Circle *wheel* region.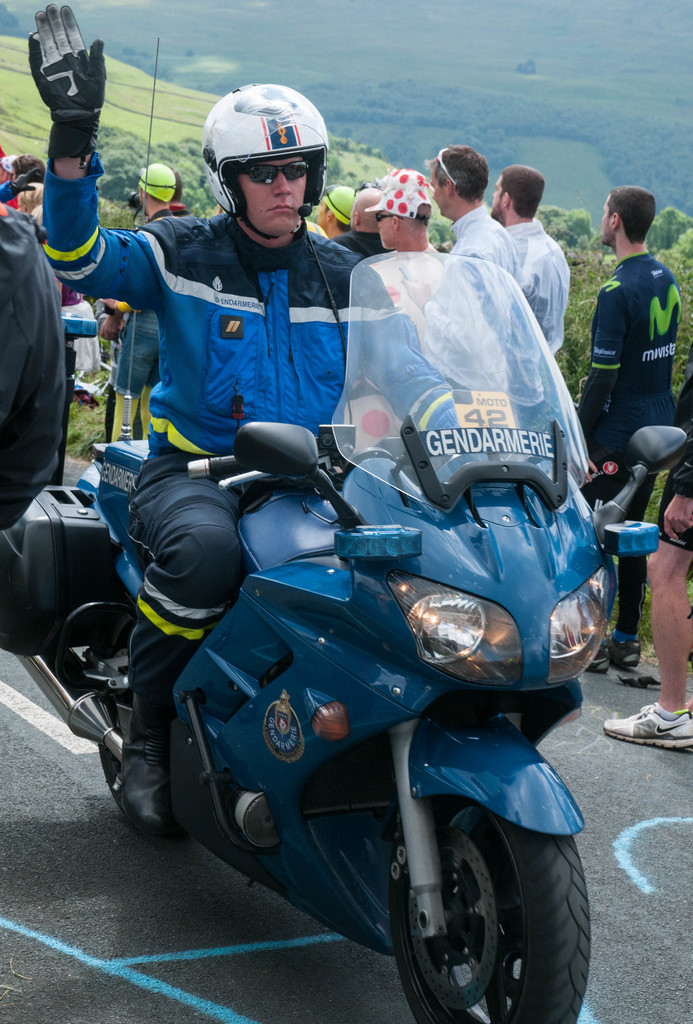
Region: box=[329, 776, 589, 1021].
